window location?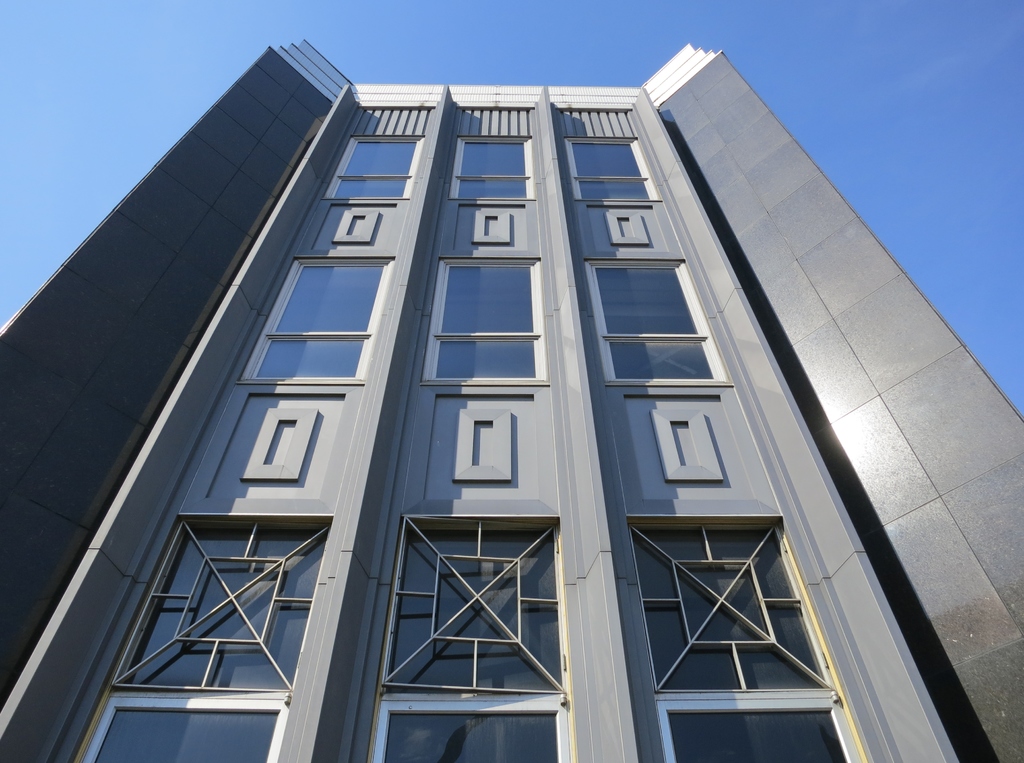
left=456, top=138, right=530, bottom=216
